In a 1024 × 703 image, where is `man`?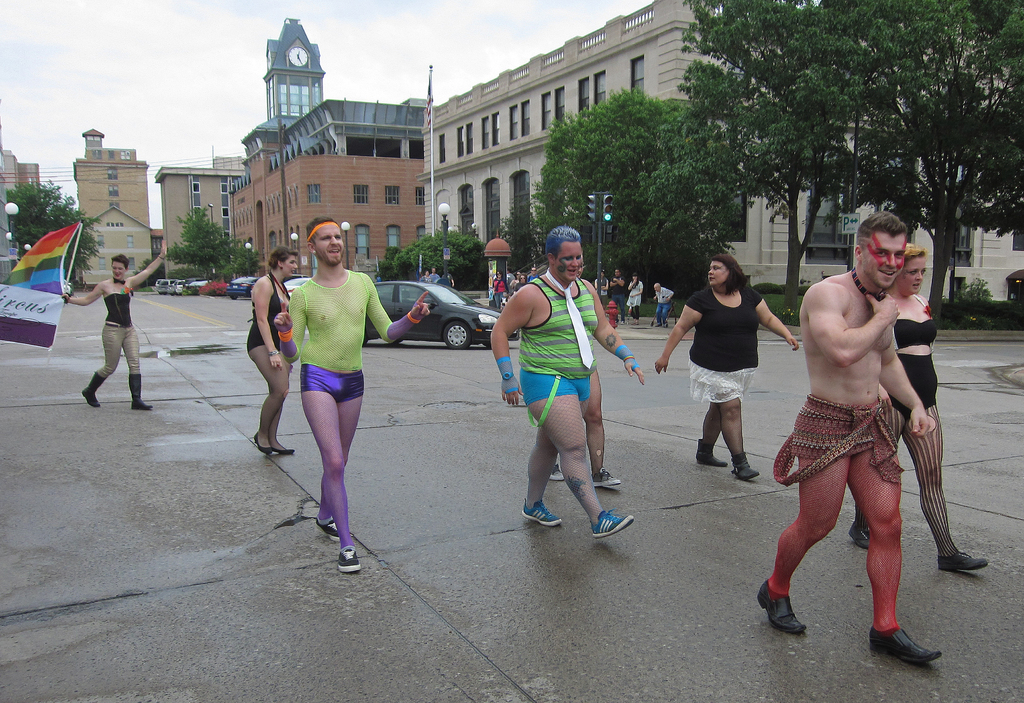
607,266,626,326.
